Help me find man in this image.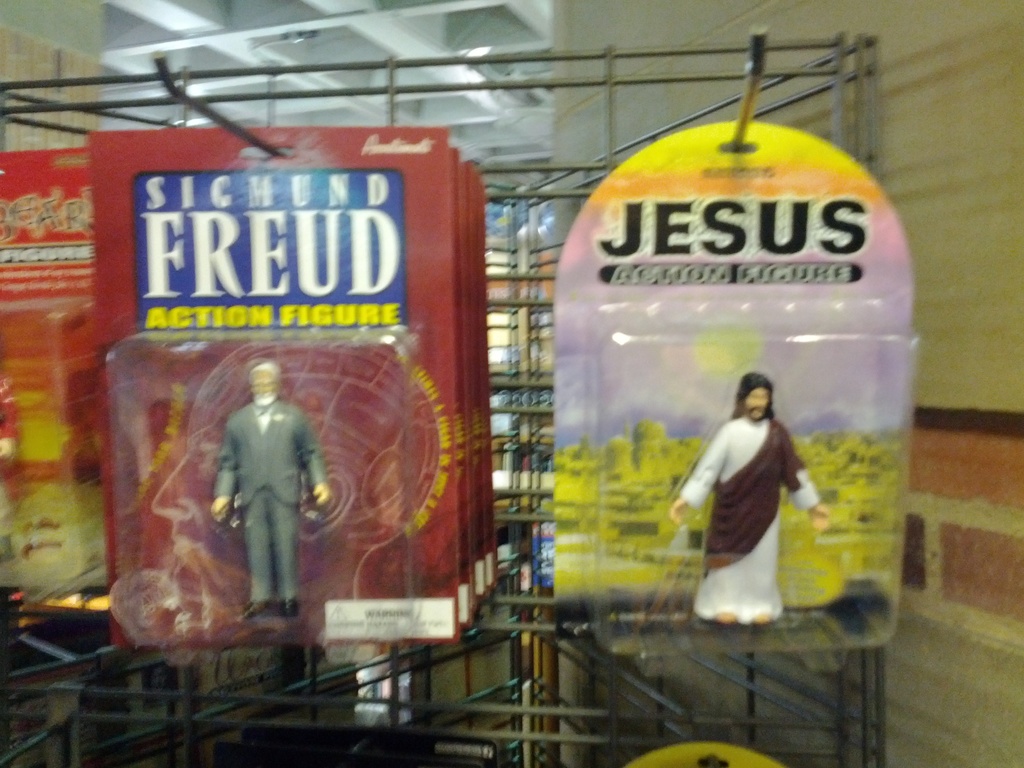
Found it: 193,353,314,662.
